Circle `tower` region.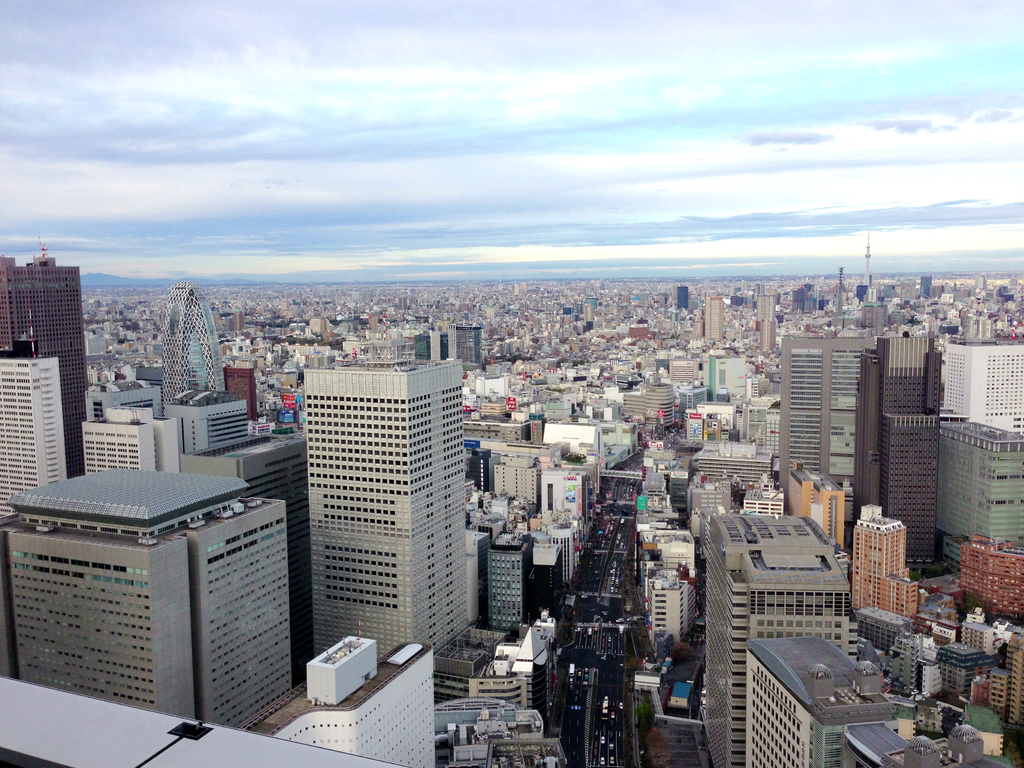
Region: pyautogui.locateOnScreen(284, 363, 469, 647).
